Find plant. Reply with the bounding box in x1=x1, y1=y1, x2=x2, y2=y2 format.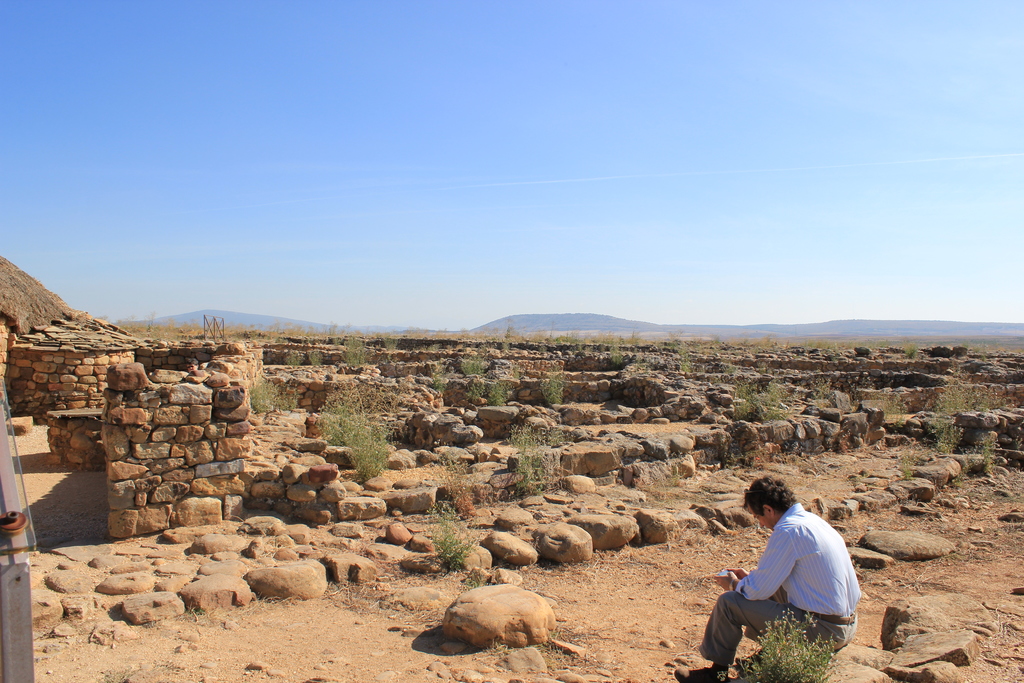
x1=712, y1=610, x2=842, y2=680.
